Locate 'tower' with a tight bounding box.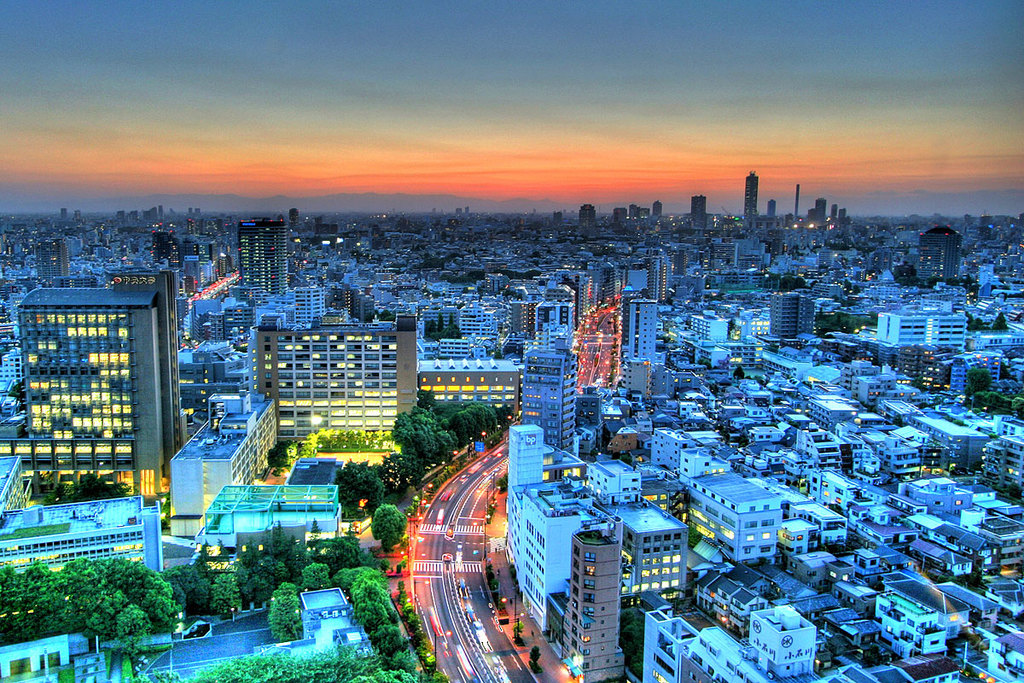
<region>769, 199, 776, 213</region>.
